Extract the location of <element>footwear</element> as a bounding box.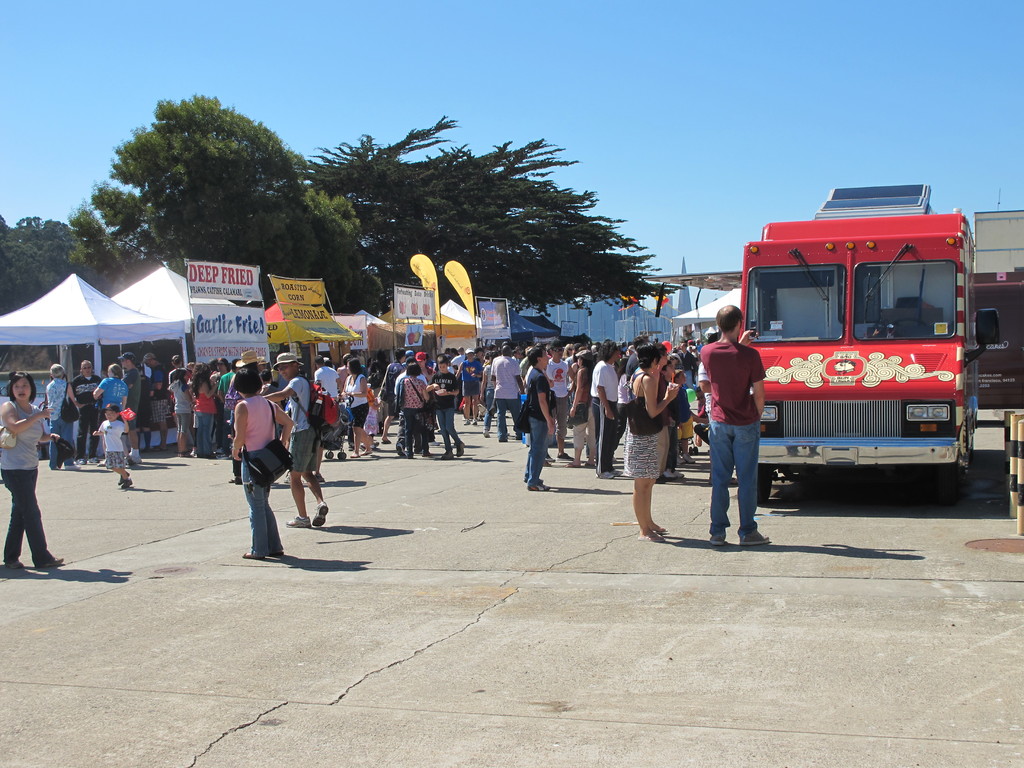
BBox(89, 457, 99, 465).
